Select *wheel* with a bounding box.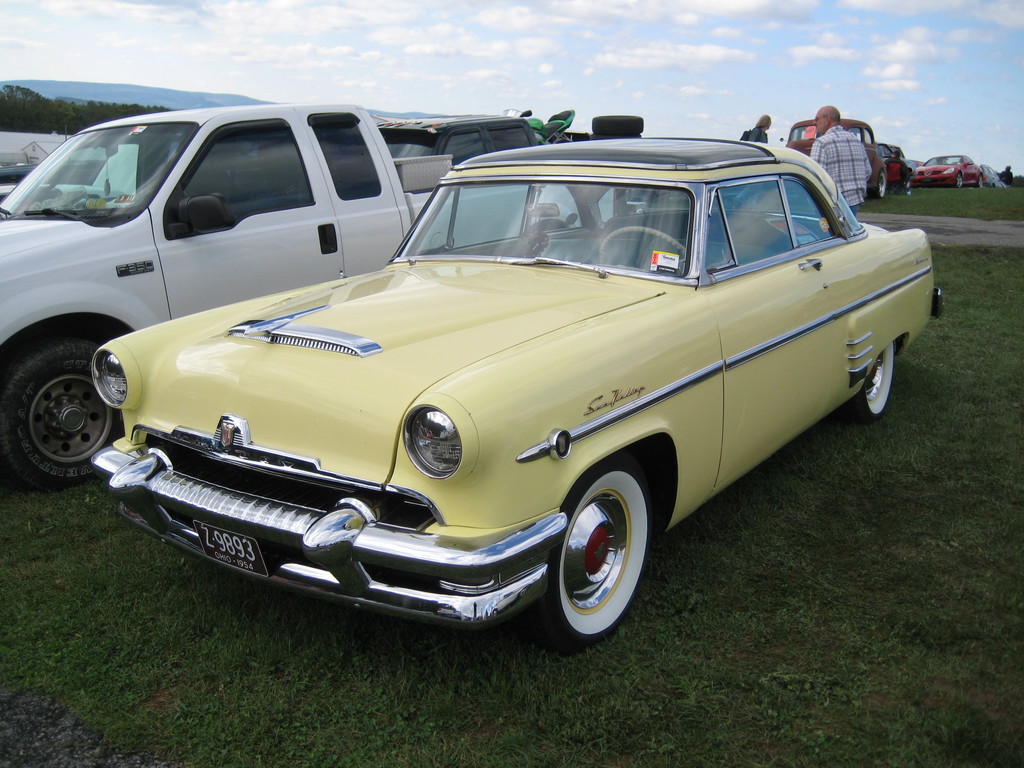
bbox(595, 222, 689, 269).
